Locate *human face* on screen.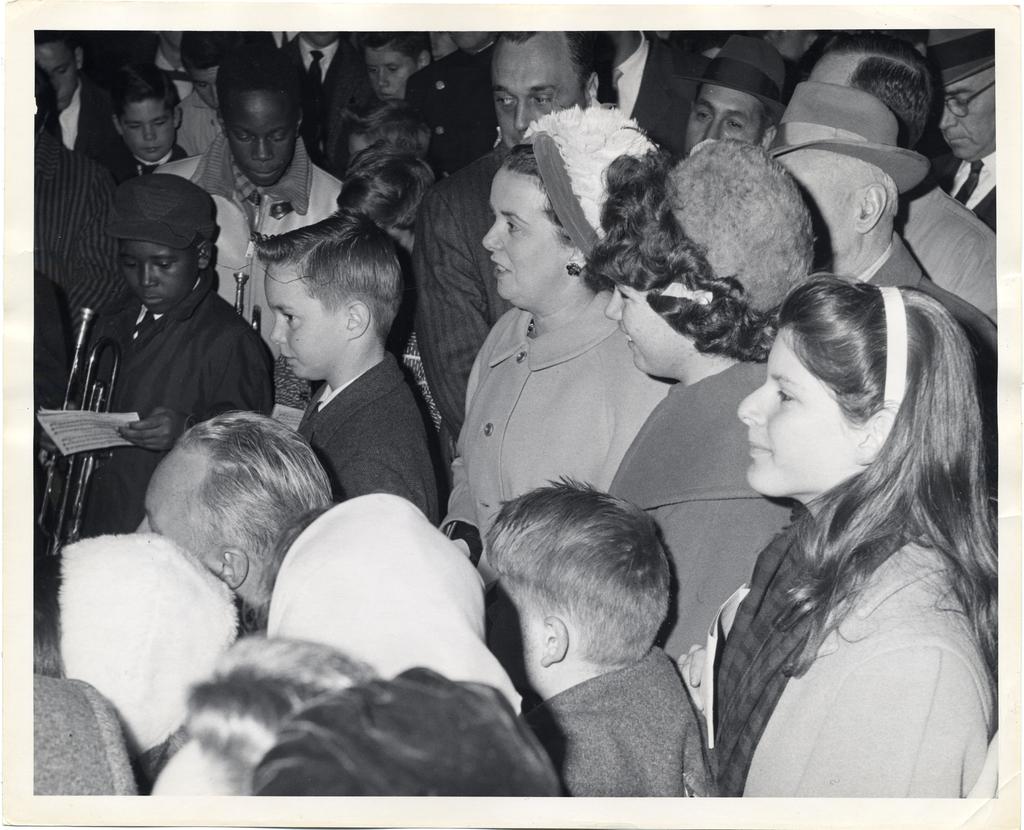
On screen at <region>120, 237, 191, 306</region>.
